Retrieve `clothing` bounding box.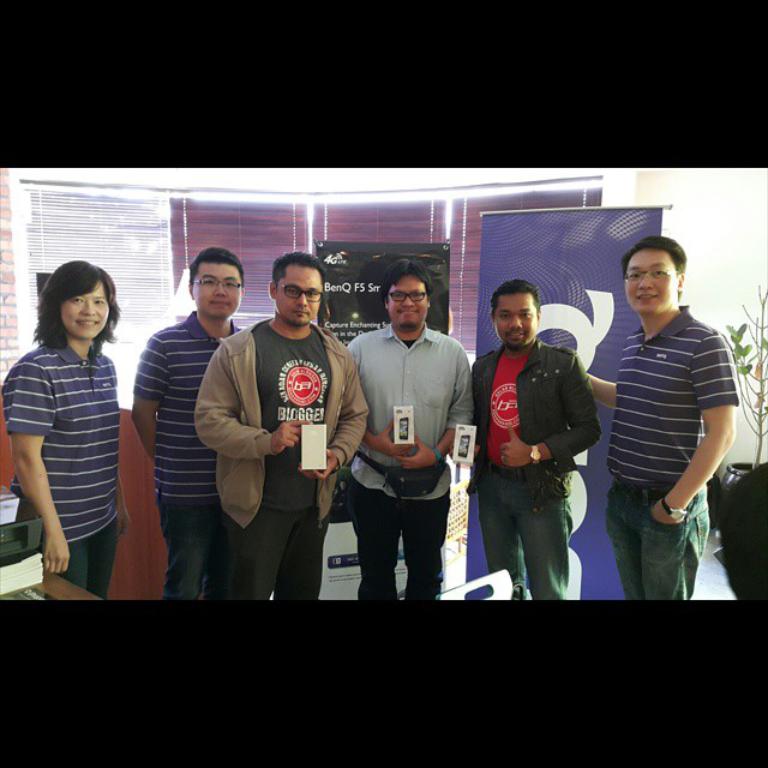
Bounding box: <region>606, 302, 740, 601</region>.
